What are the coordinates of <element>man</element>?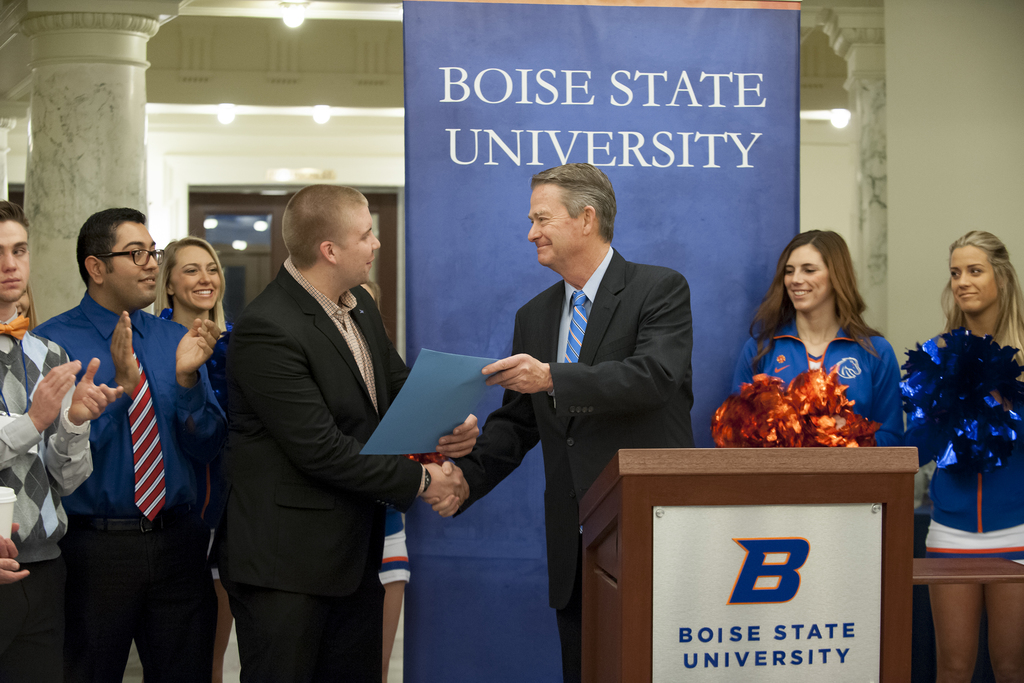
[0, 199, 122, 682].
